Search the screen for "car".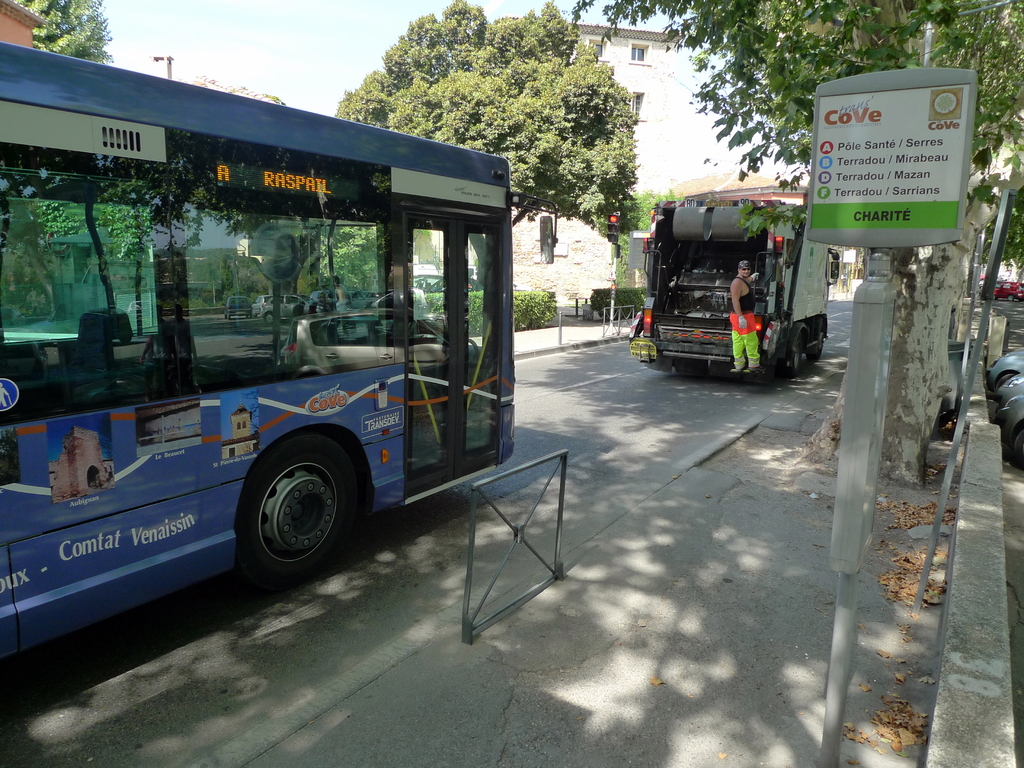
Found at (left=991, top=396, right=1023, bottom=466).
